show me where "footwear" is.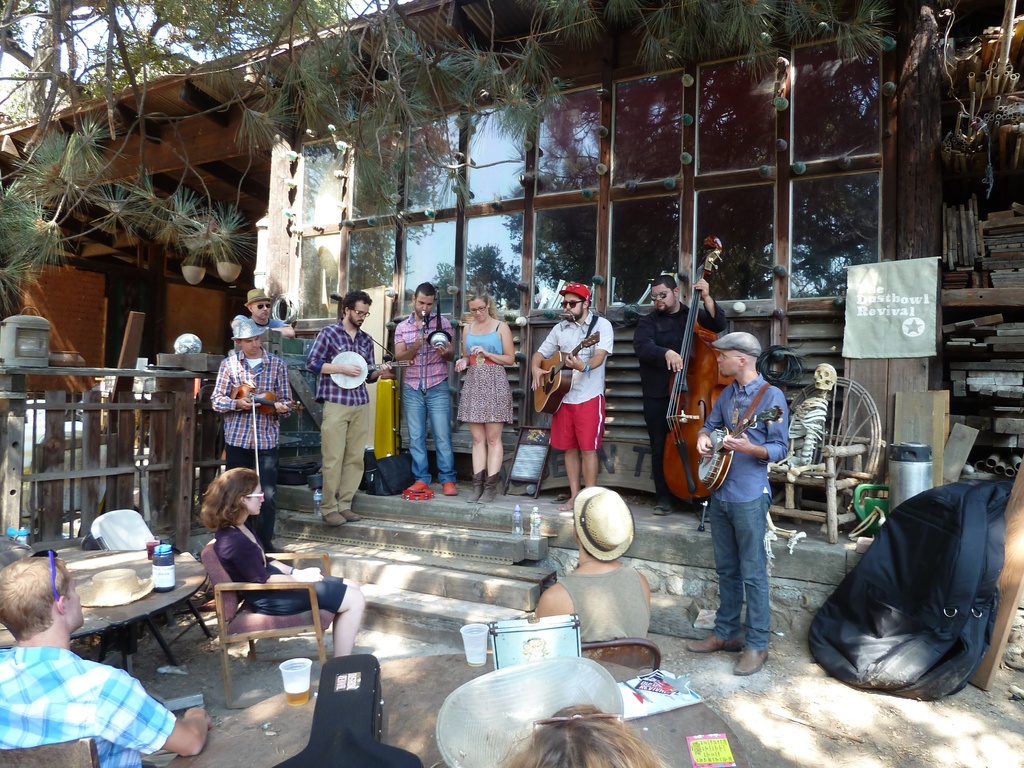
"footwear" is at [left=694, top=504, right=708, bottom=522].
